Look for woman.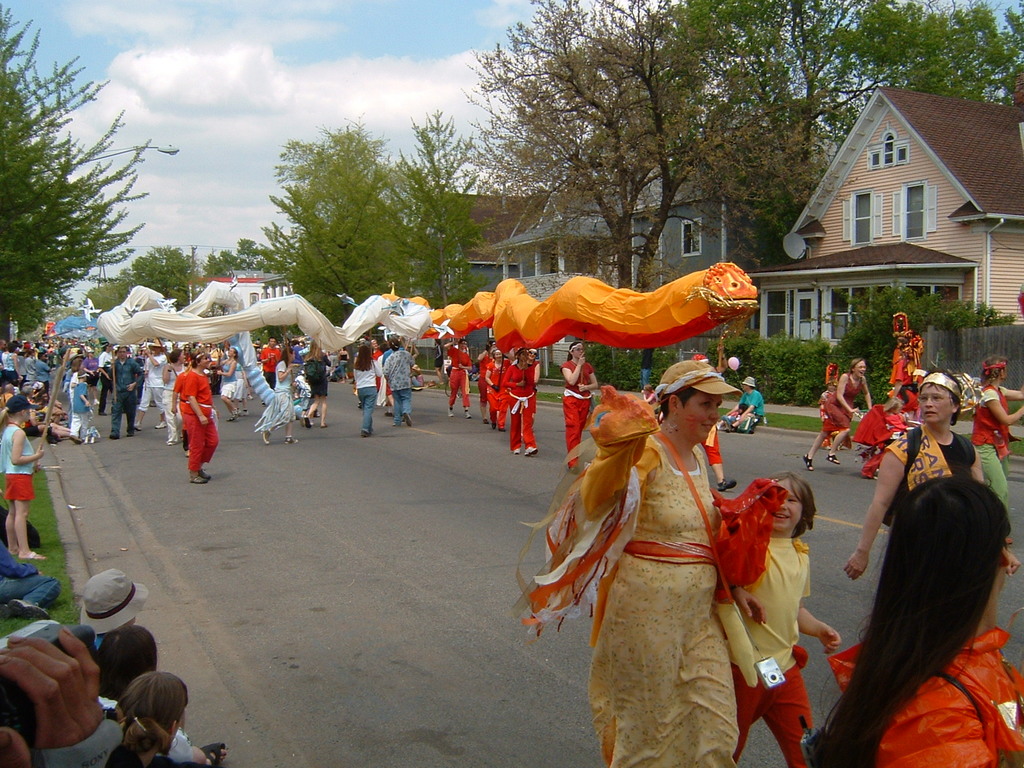
Found: [left=556, top=356, right=770, bottom=762].
